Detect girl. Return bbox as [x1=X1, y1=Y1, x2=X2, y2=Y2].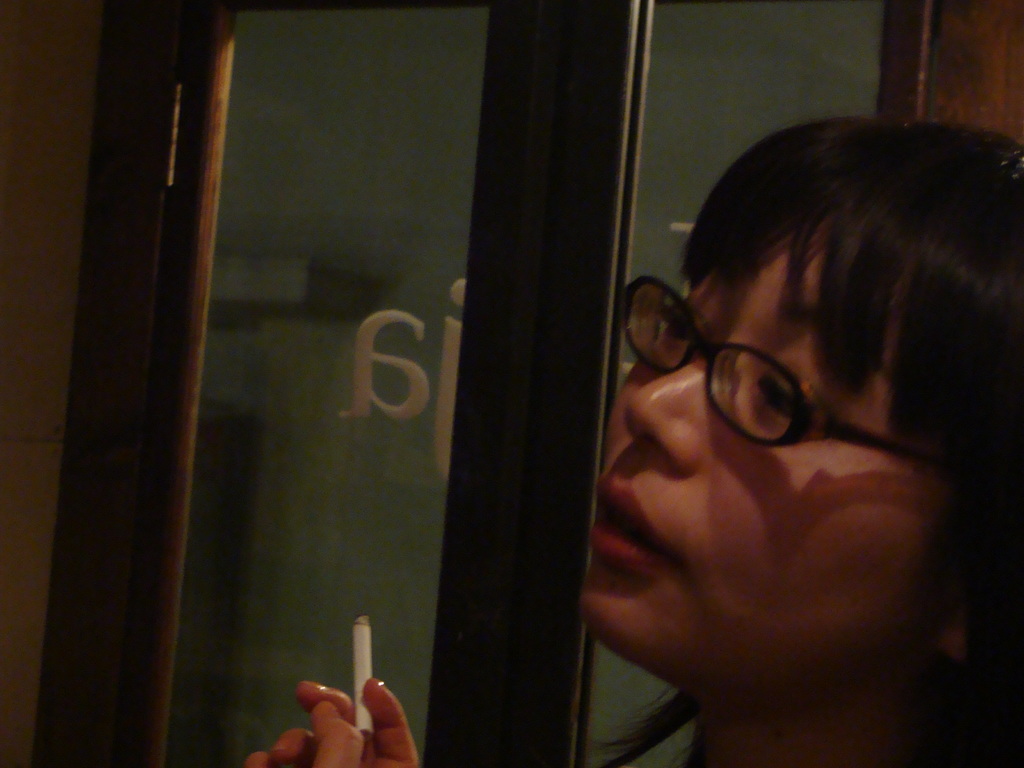
[x1=245, y1=115, x2=1023, y2=767].
